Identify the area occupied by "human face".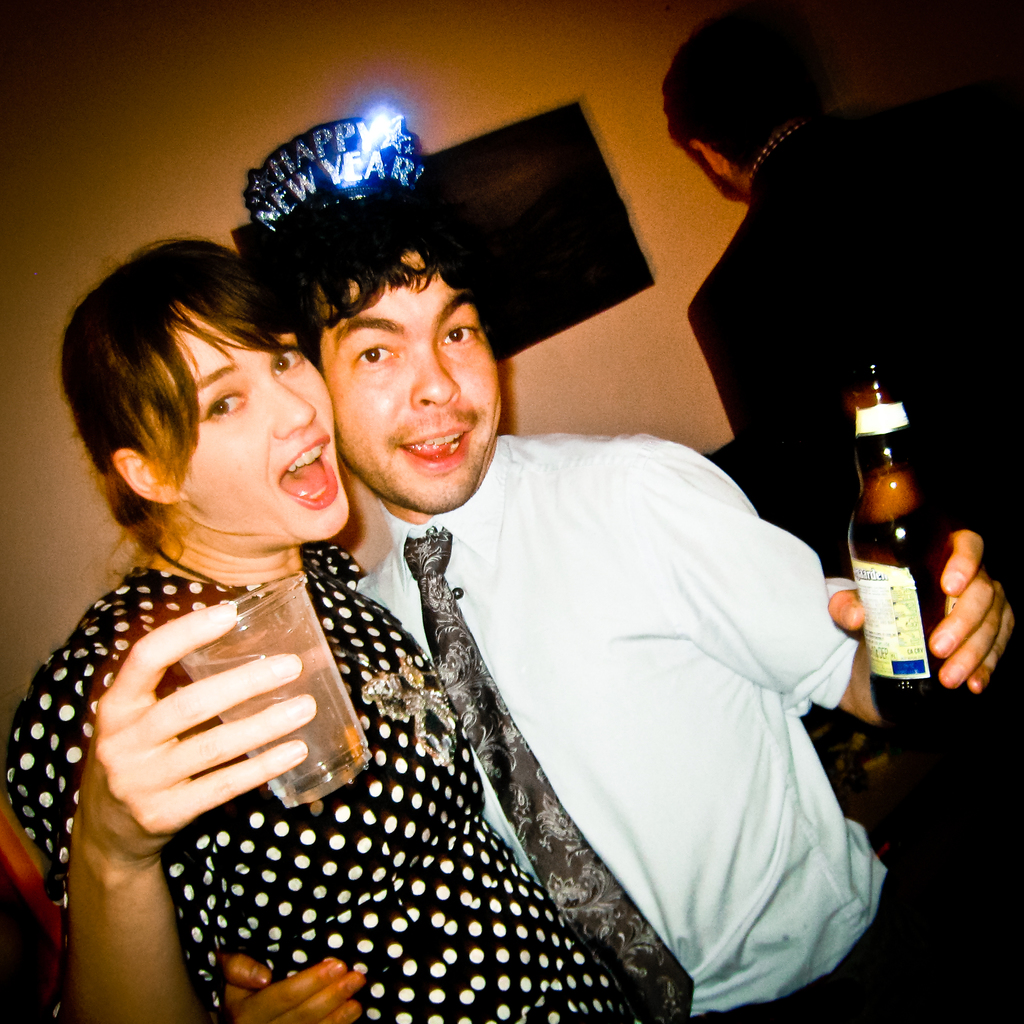
Area: (176, 307, 330, 540).
